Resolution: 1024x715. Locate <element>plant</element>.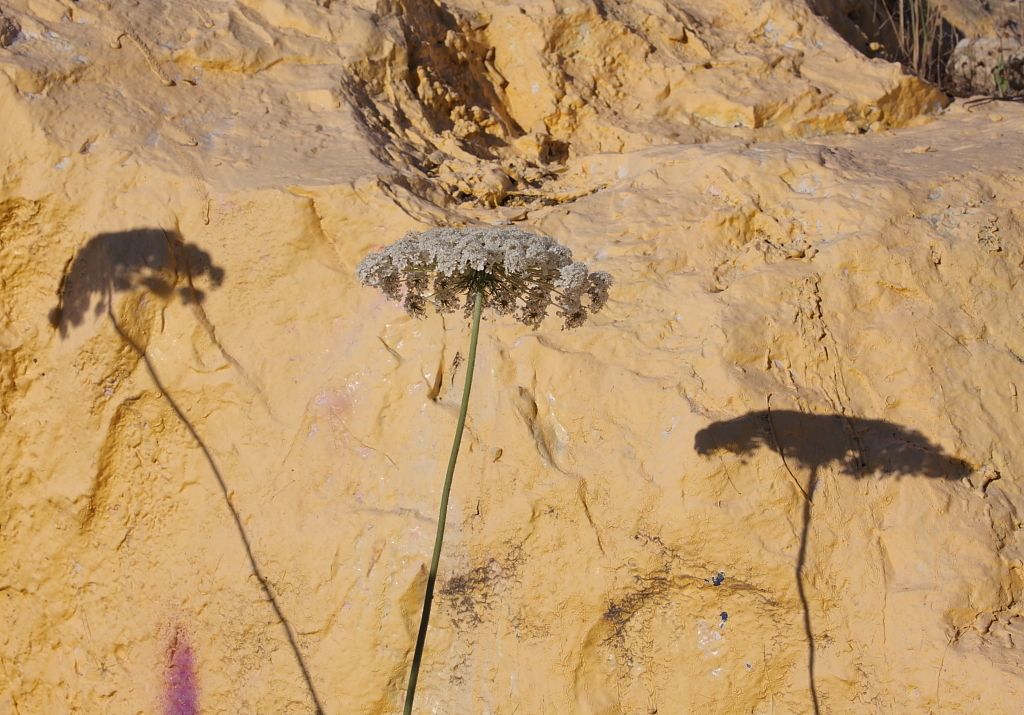
bbox=[344, 148, 598, 695].
